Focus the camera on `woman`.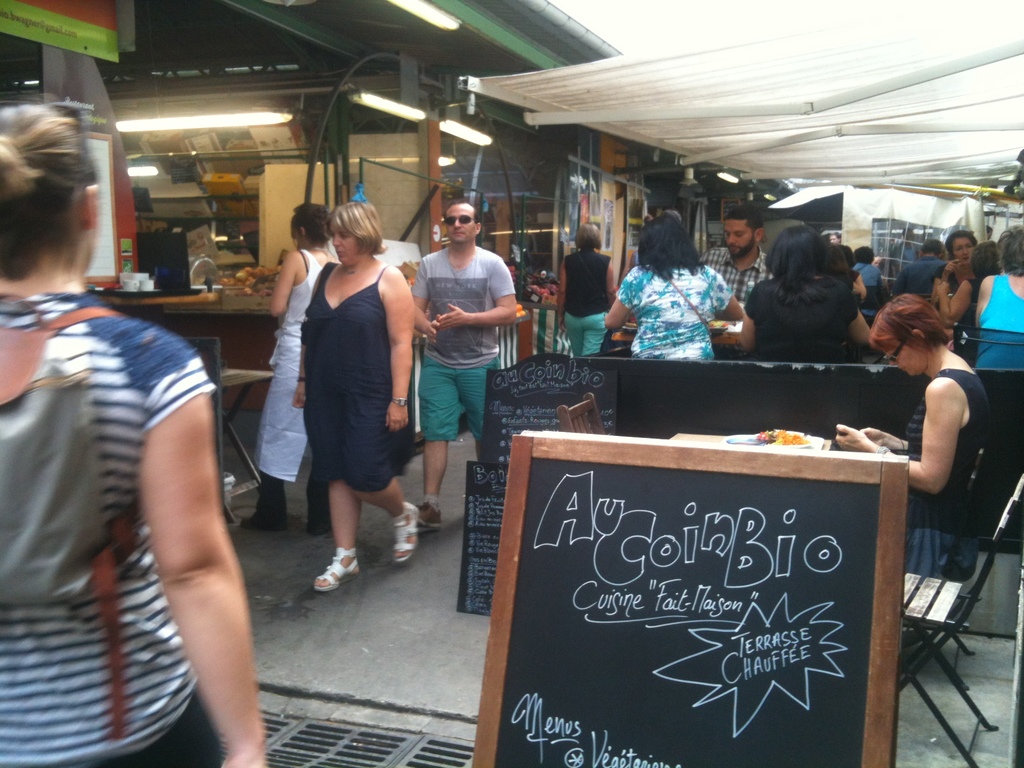
Focus region: [left=598, top=213, right=743, bottom=357].
